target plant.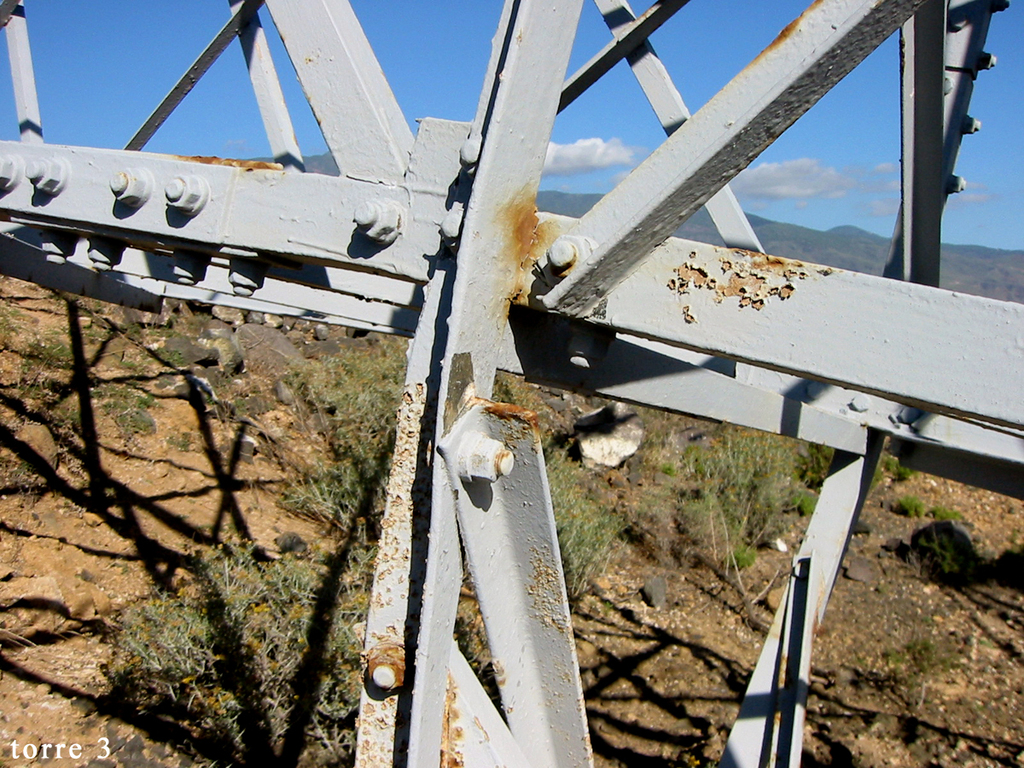
Target region: 733,527,765,569.
